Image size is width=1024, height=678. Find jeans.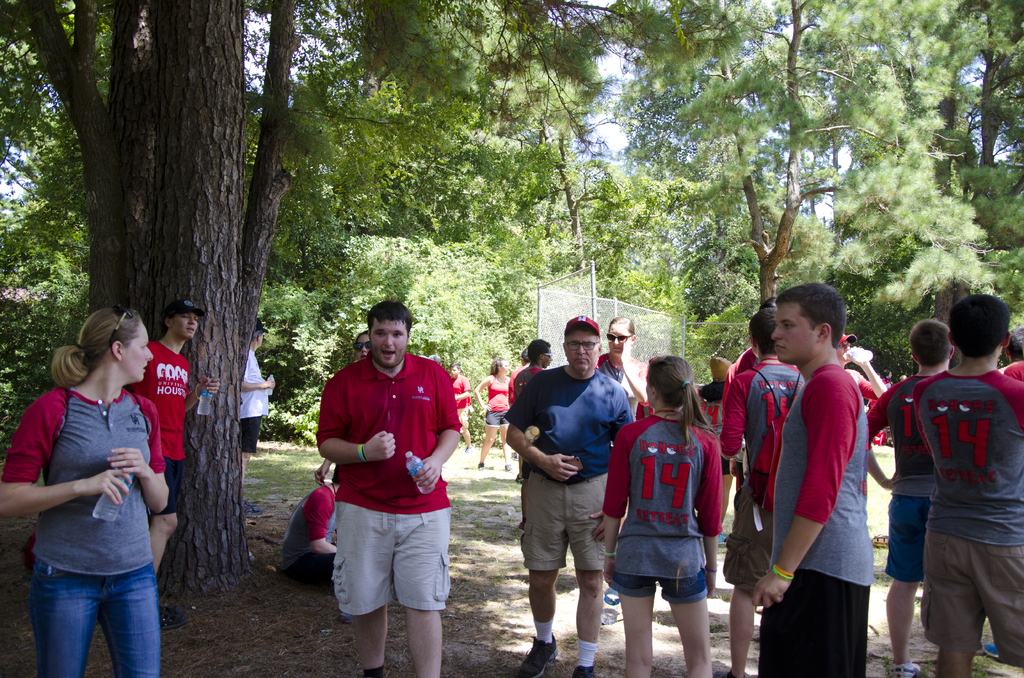
238,415,259,448.
